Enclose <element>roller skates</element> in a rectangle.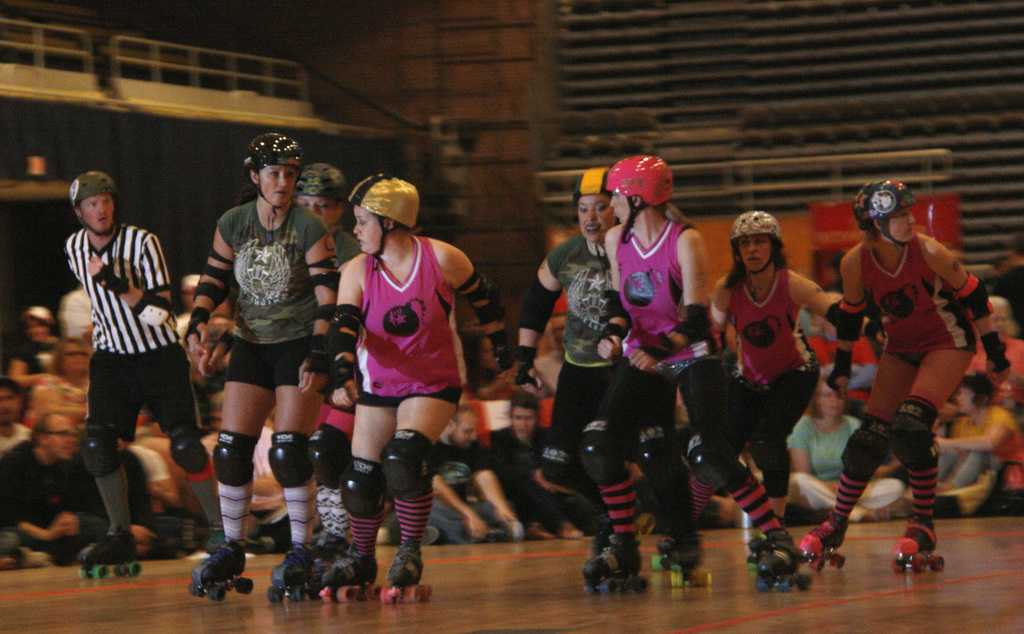
bbox(76, 526, 143, 580).
